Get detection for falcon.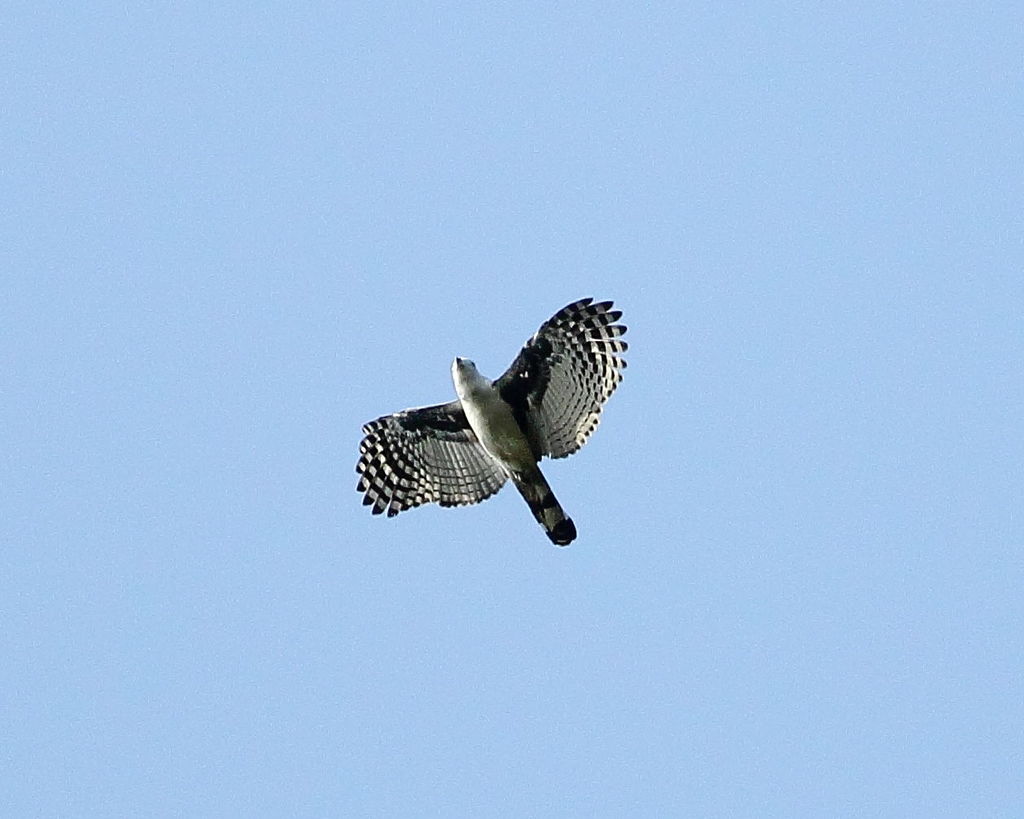
Detection: pyautogui.locateOnScreen(353, 296, 632, 549).
